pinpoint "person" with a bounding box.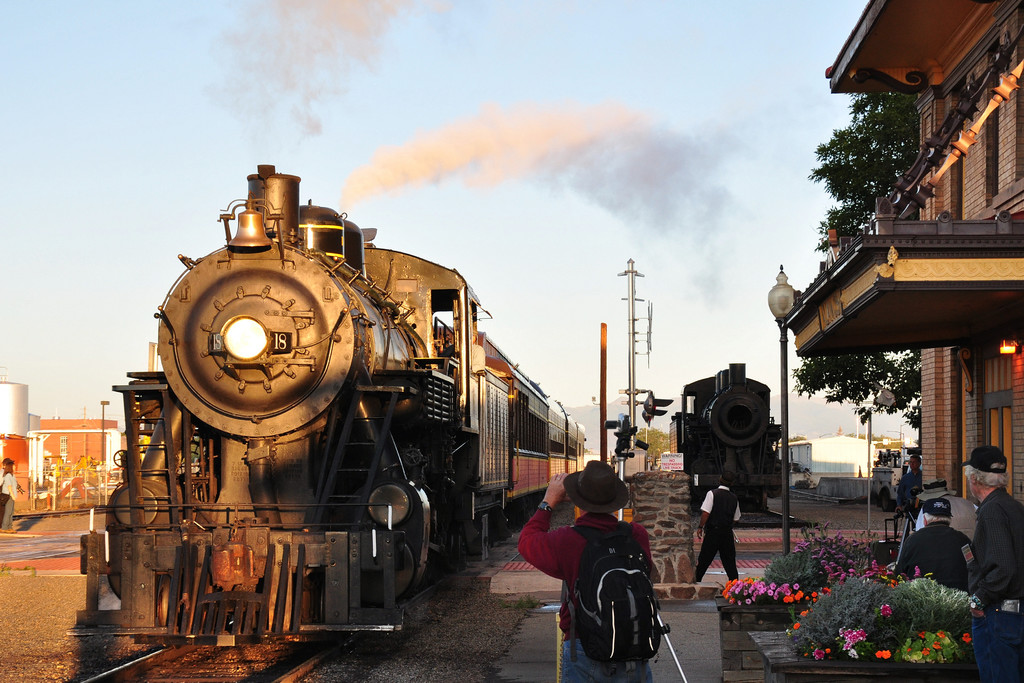
box=[896, 450, 925, 531].
